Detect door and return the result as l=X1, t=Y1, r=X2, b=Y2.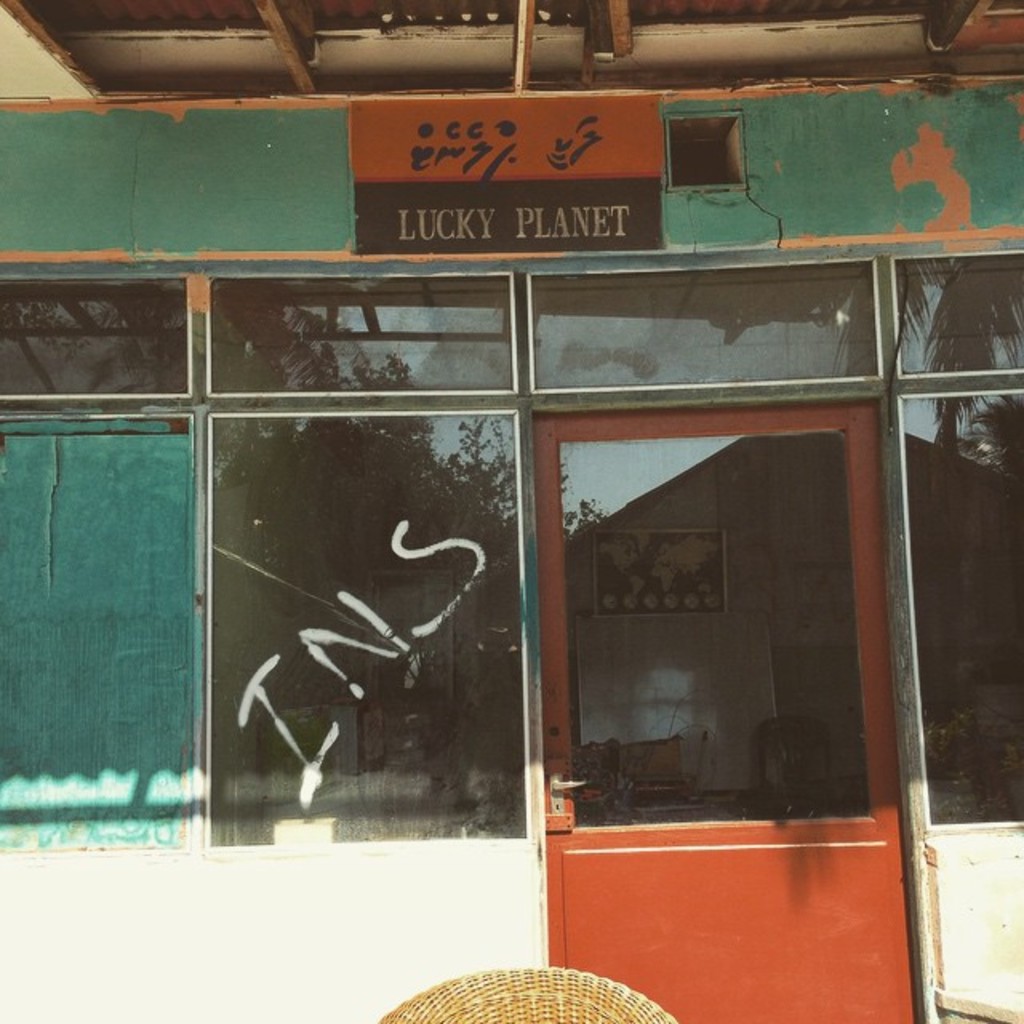
l=531, t=402, r=907, b=1022.
